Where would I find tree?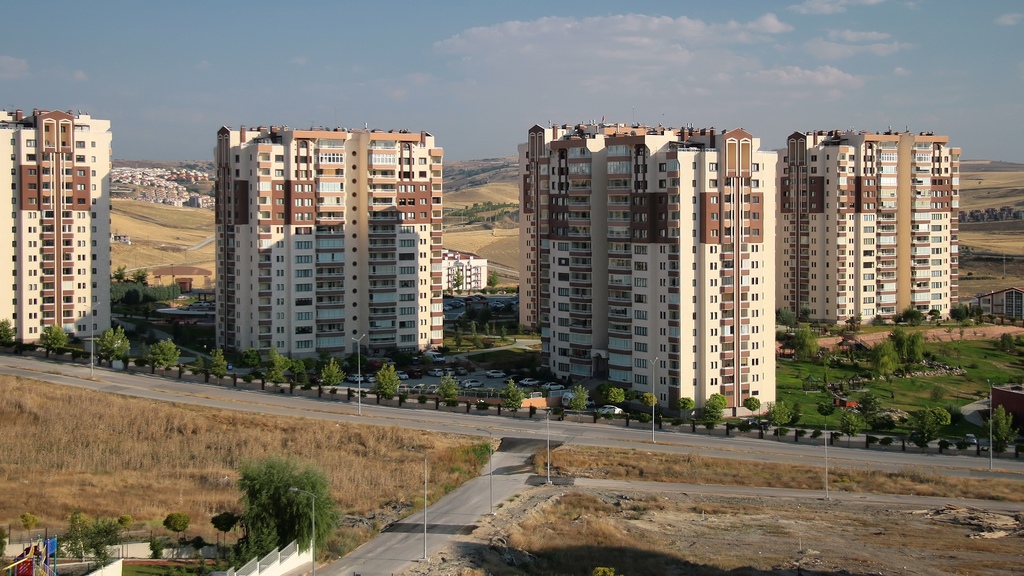
At 38 322 68 358.
